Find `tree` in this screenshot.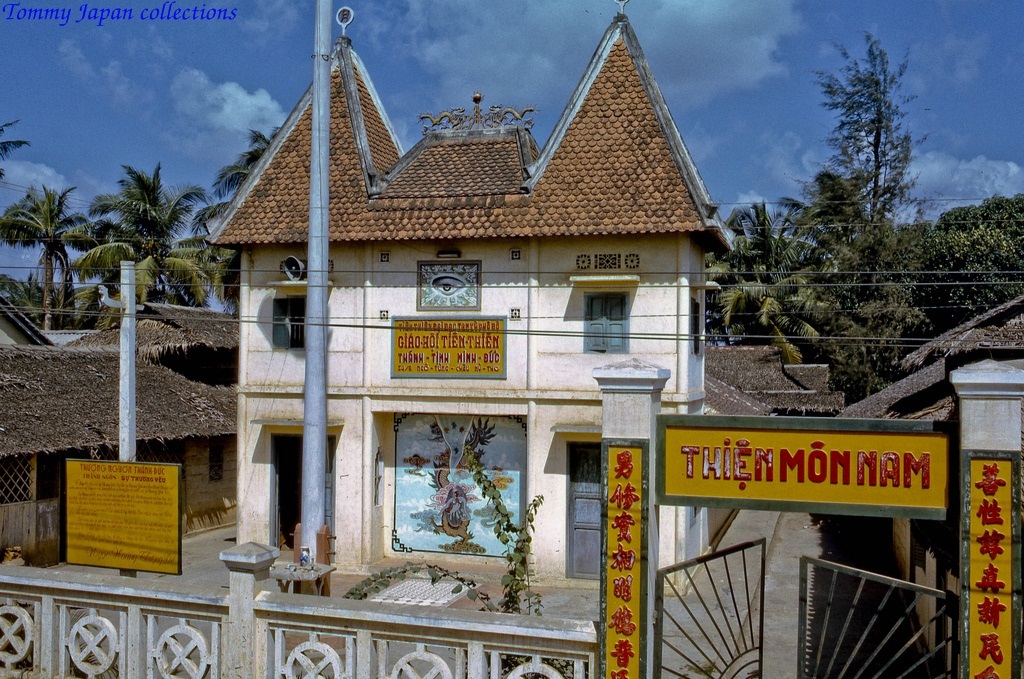
The bounding box for `tree` is (89, 153, 216, 247).
